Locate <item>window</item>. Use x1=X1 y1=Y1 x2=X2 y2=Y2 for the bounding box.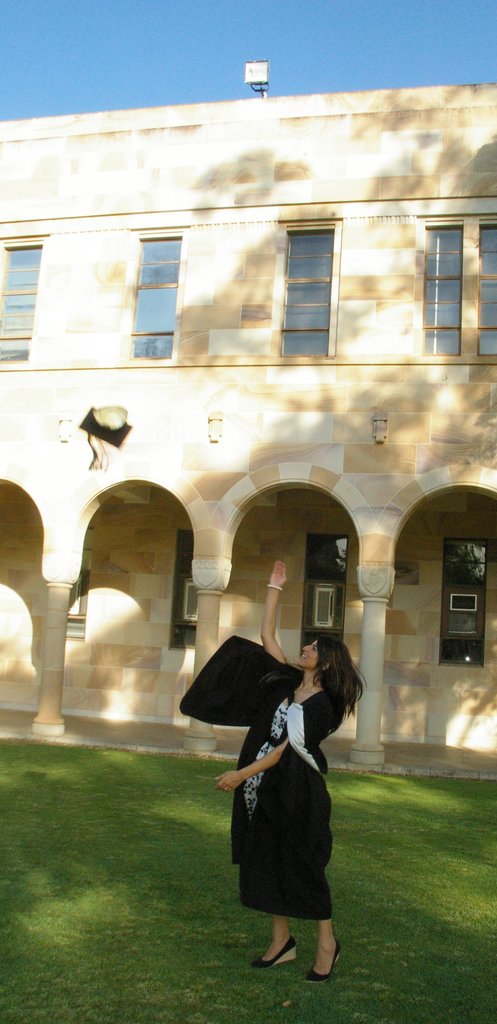
x1=475 y1=224 x2=496 y2=356.
